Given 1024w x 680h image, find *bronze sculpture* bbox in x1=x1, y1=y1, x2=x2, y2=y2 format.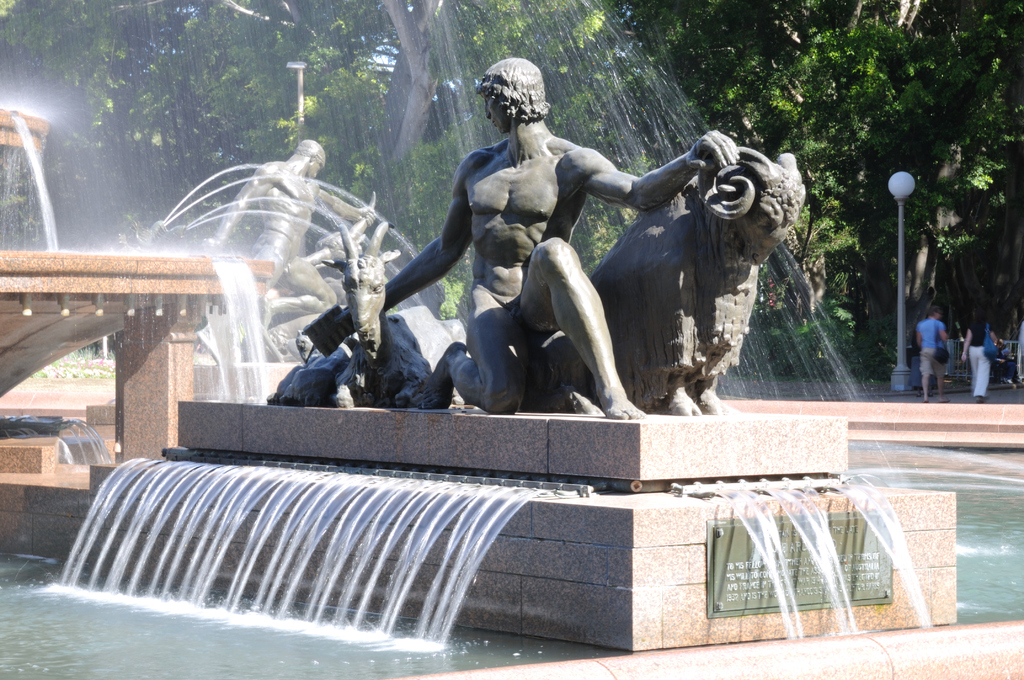
x1=273, y1=55, x2=811, y2=420.
